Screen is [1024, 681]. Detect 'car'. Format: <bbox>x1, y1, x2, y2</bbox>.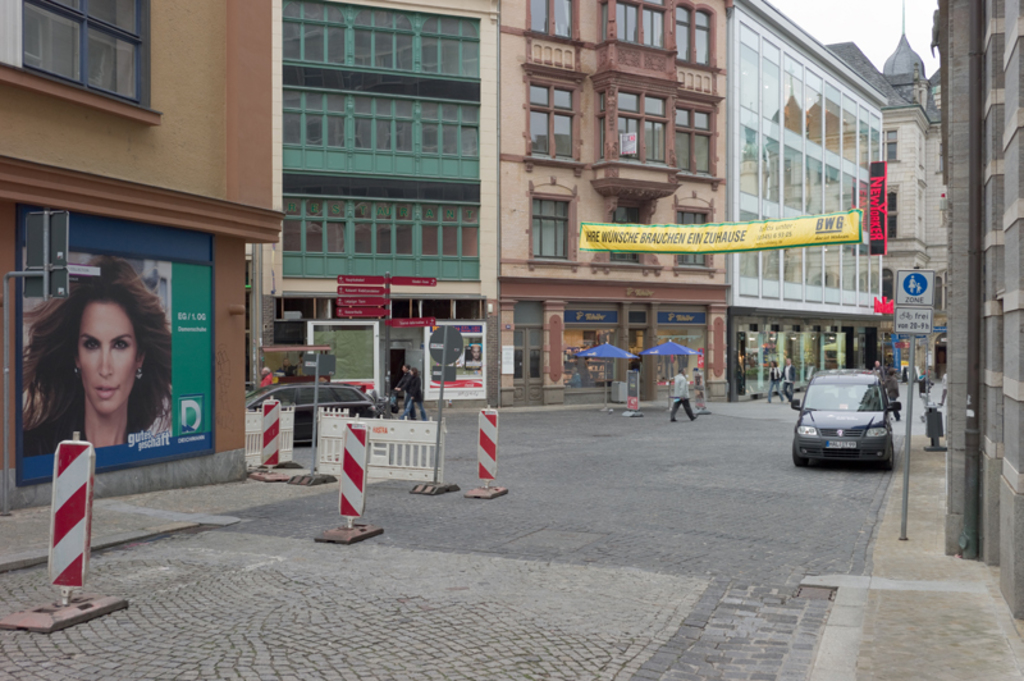
<bbox>791, 370, 896, 465</bbox>.
